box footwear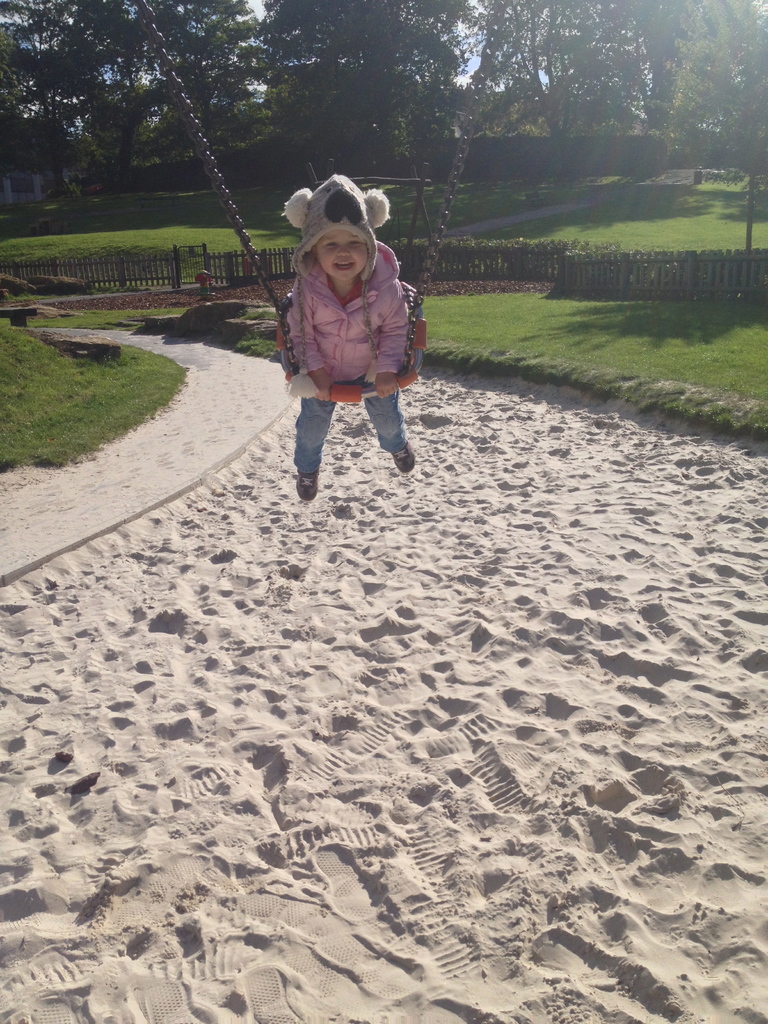
bbox=[296, 470, 319, 500]
